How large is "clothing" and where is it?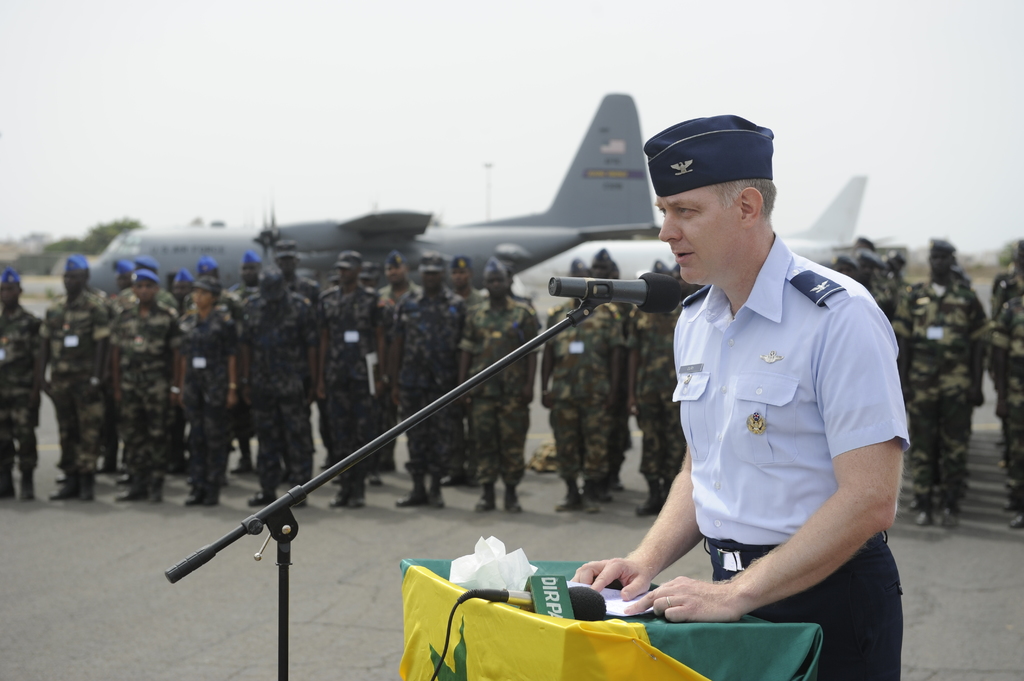
Bounding box: (left=988, top=277, right=1023, bottom=505).
